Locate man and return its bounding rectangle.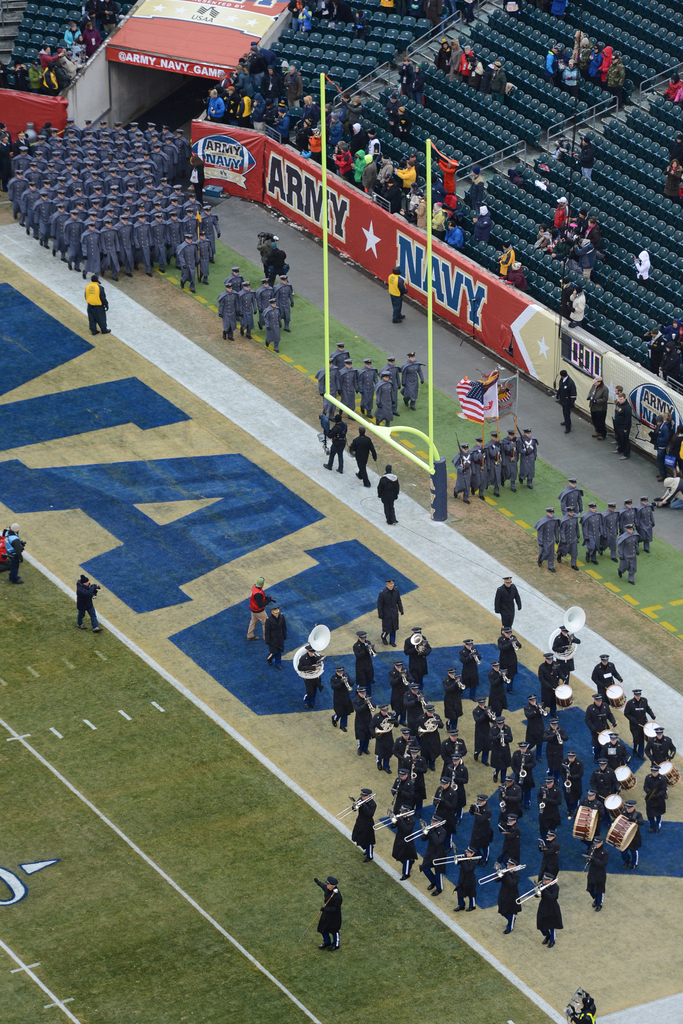
351/630/374/683.
